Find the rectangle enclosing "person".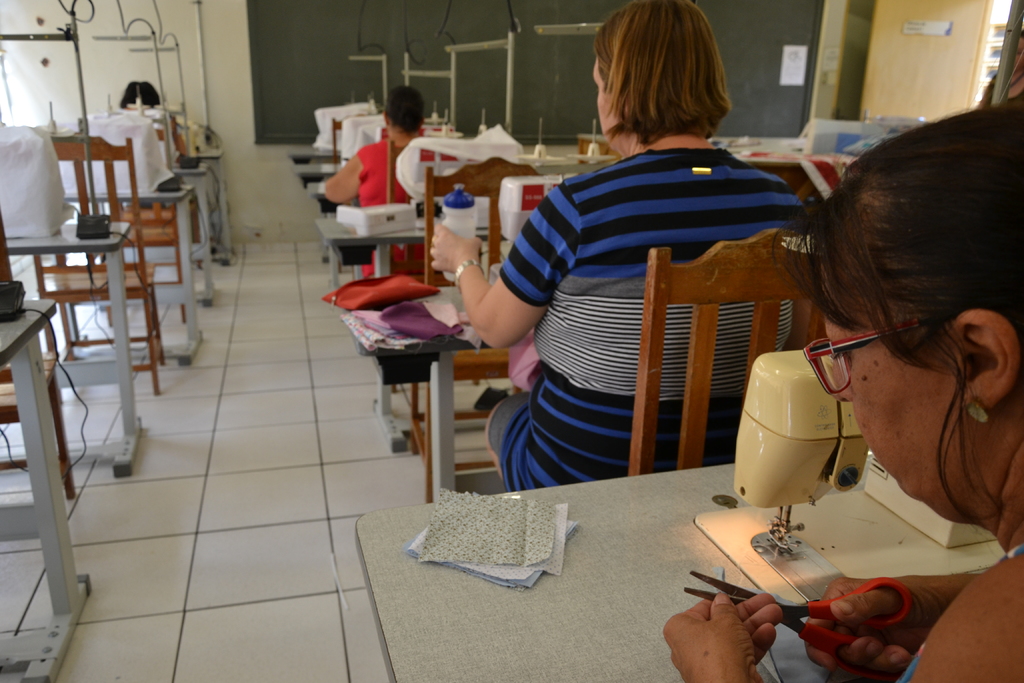
[left=108, top=76, right=192, bottom=167].
